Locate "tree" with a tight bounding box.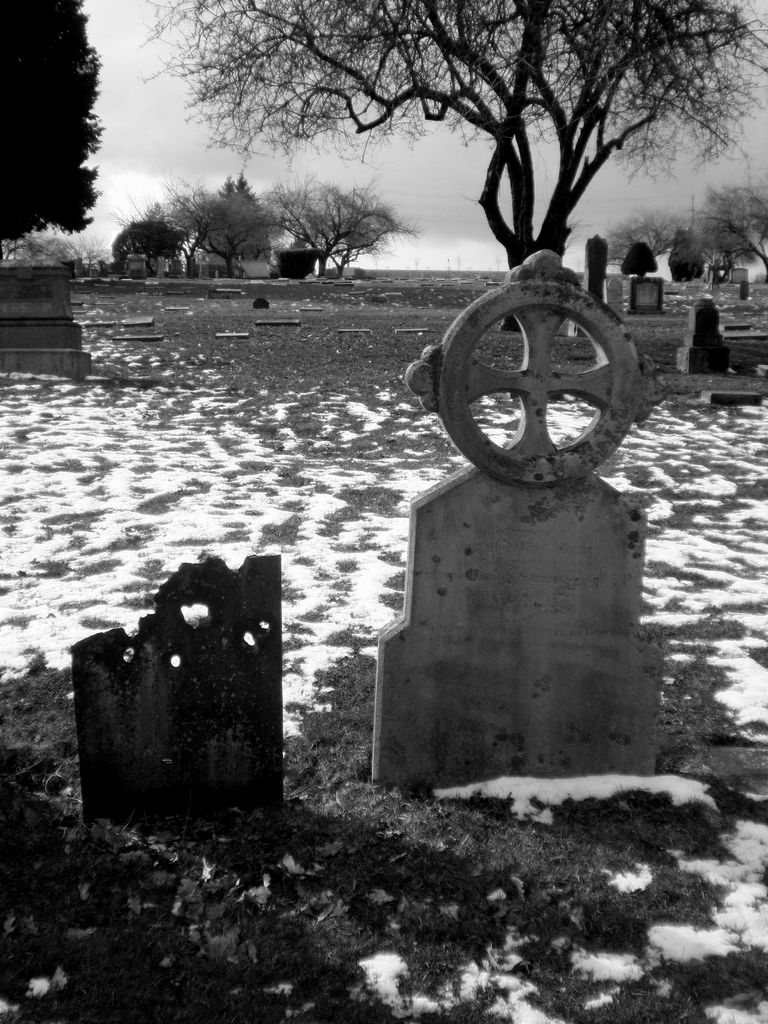
103/196/204/275.
